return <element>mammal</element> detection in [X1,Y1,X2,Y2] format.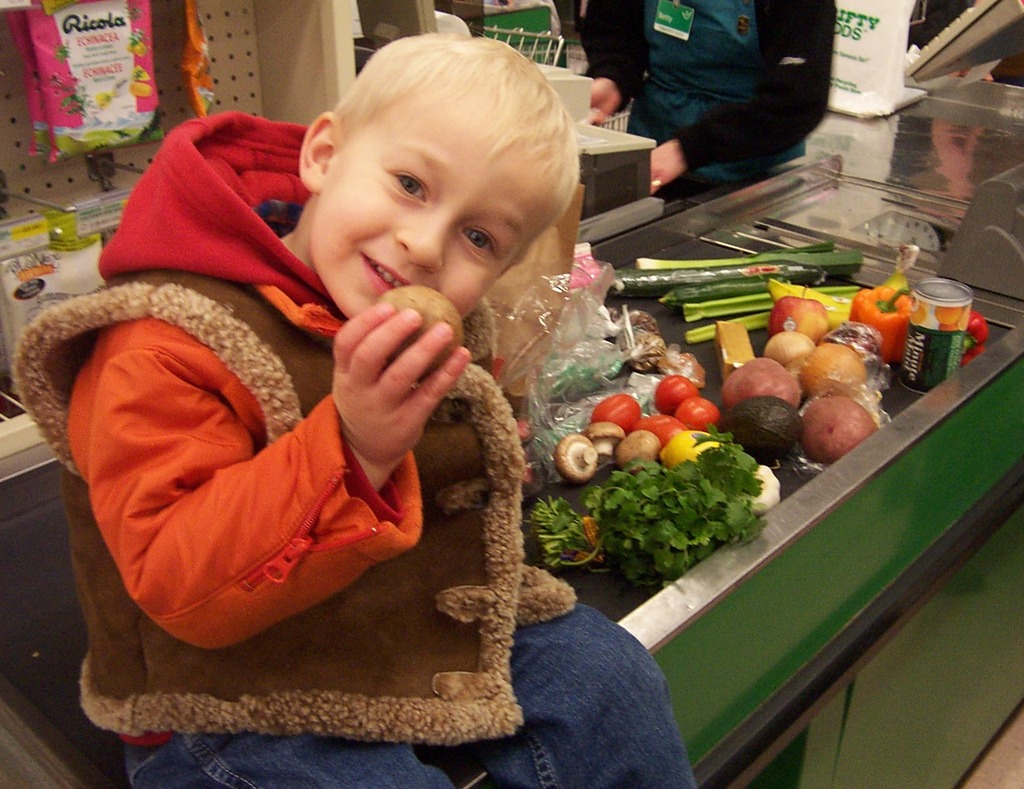
[40,116,622,742].
